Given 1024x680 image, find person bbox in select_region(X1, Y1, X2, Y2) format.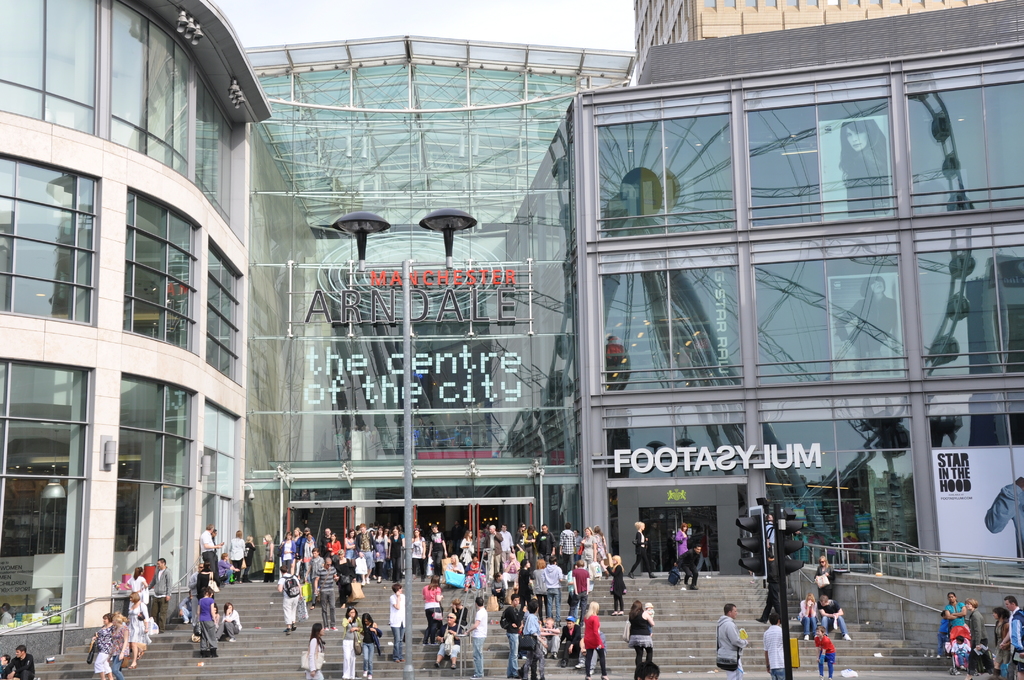
select_region(932, 611, 953, 658).
